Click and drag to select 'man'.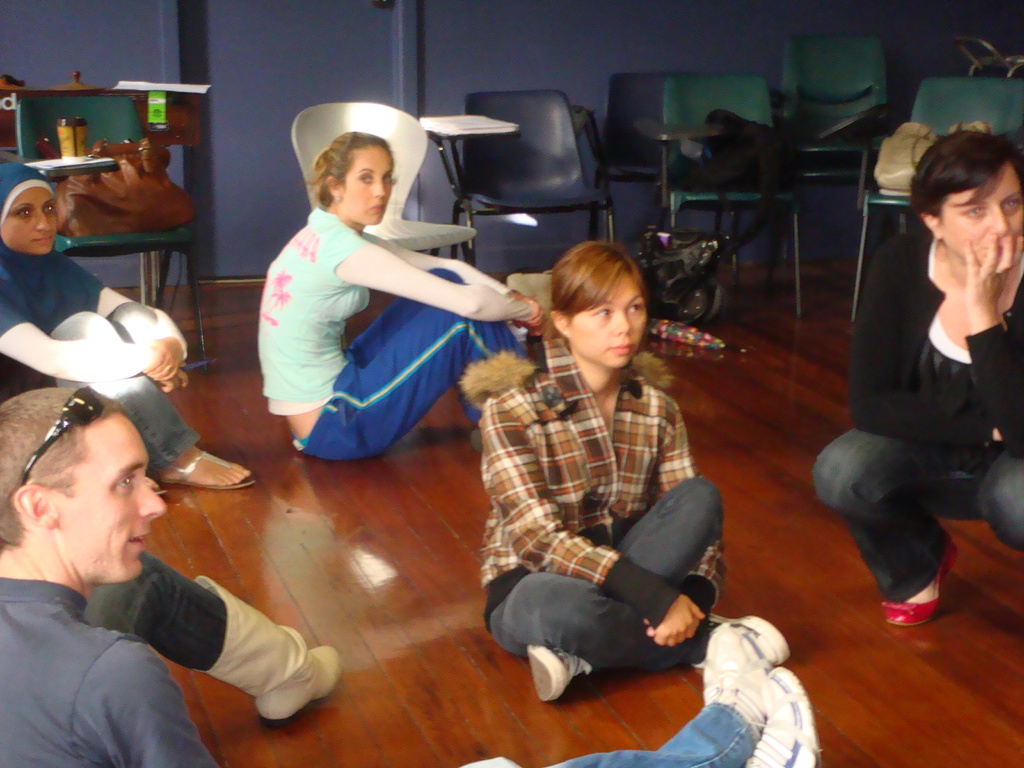
Selection: [0, 387, 820, 767].
